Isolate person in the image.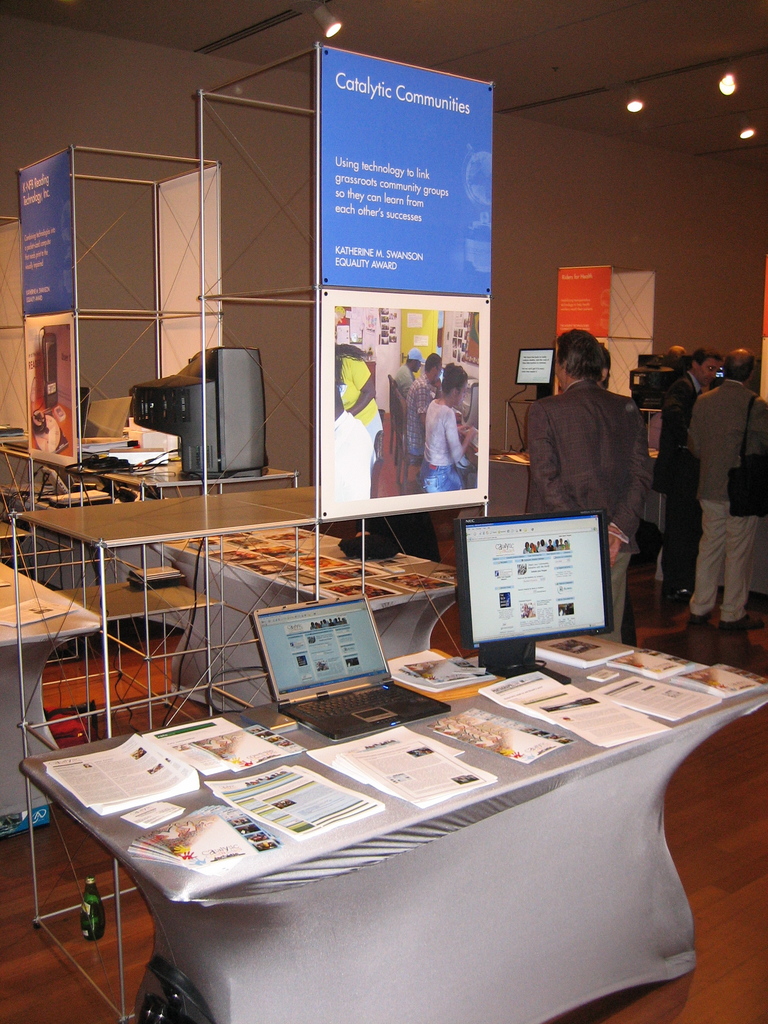
Isolated region: locate(684, 342, 767, 643).
